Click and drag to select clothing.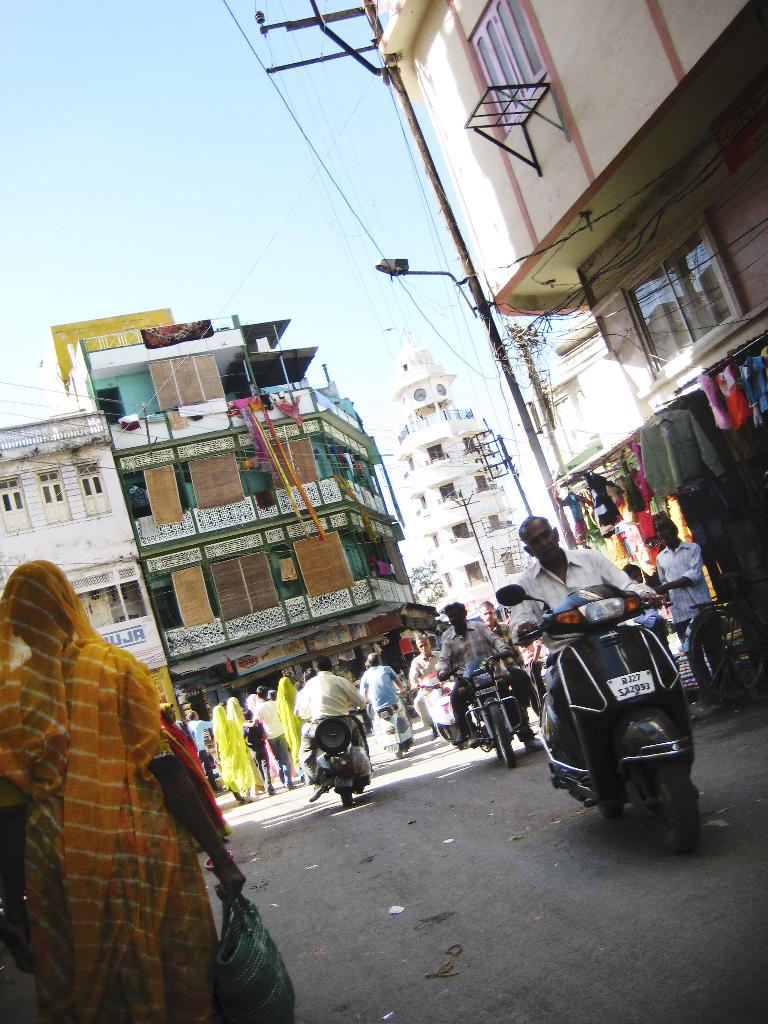
Selection: rect(657, 542, 709, 661).
